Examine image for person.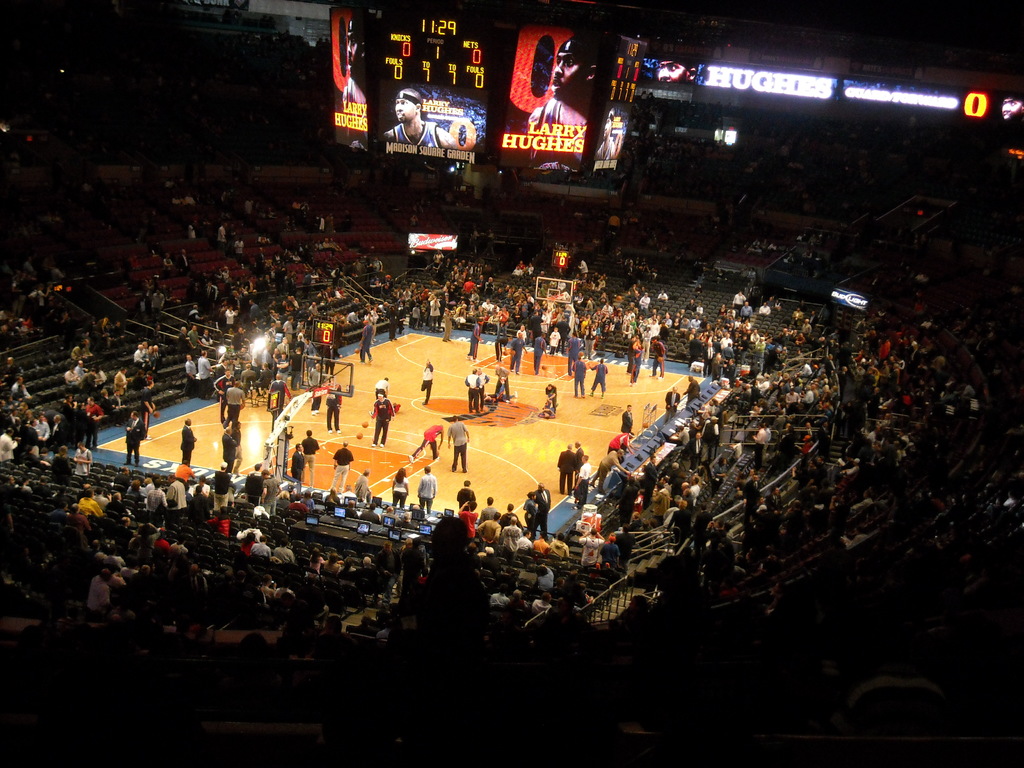
Examination result: <region>566, 331, 580, 355</region>.
